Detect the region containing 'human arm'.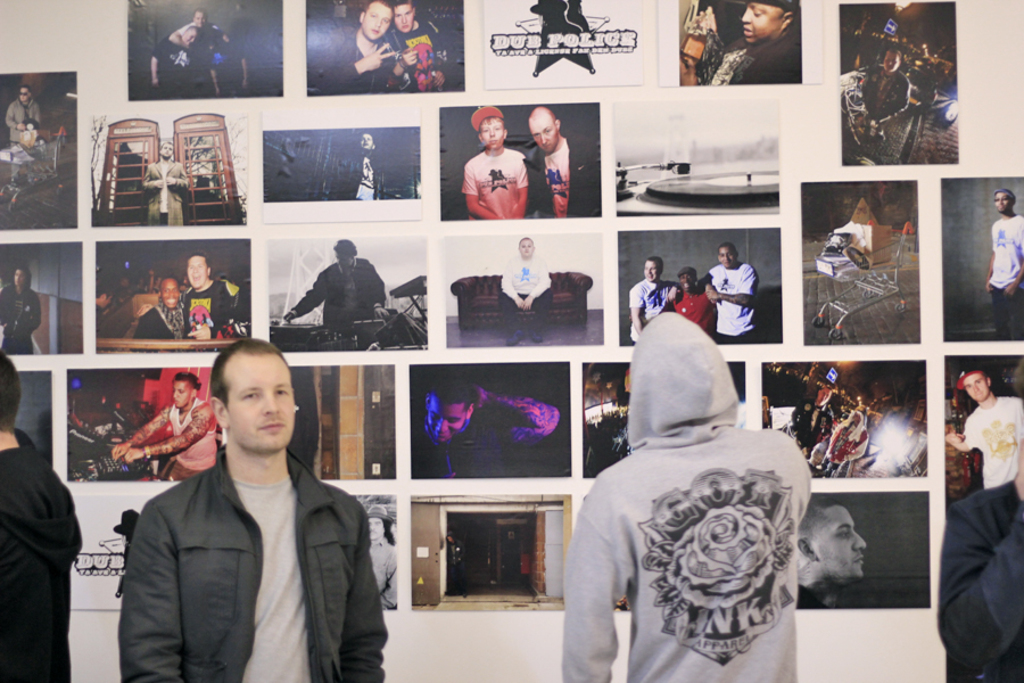
Rect(499, 262, 522, 306).
